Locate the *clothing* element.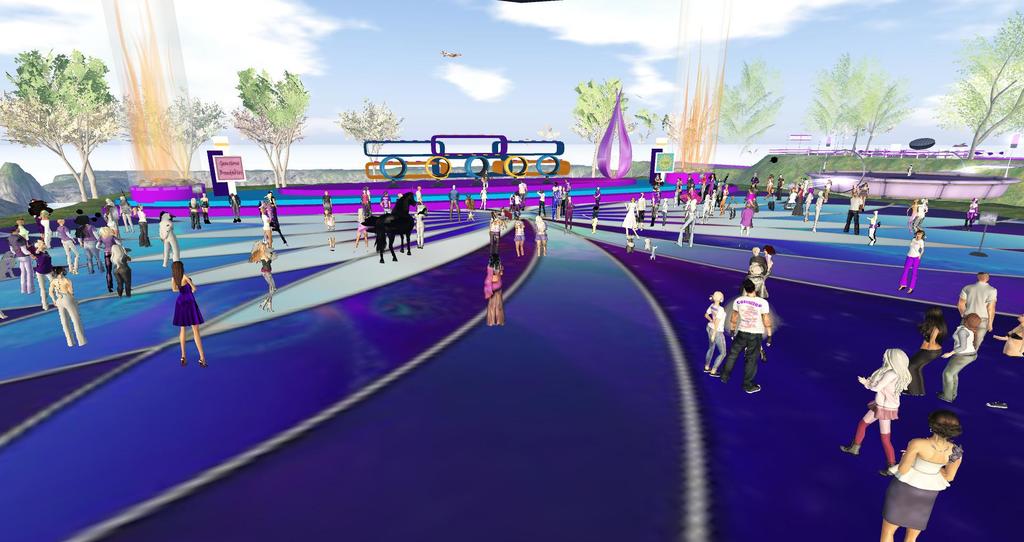
Element bbox: left=58, top=283, right=84, bottom=347.
